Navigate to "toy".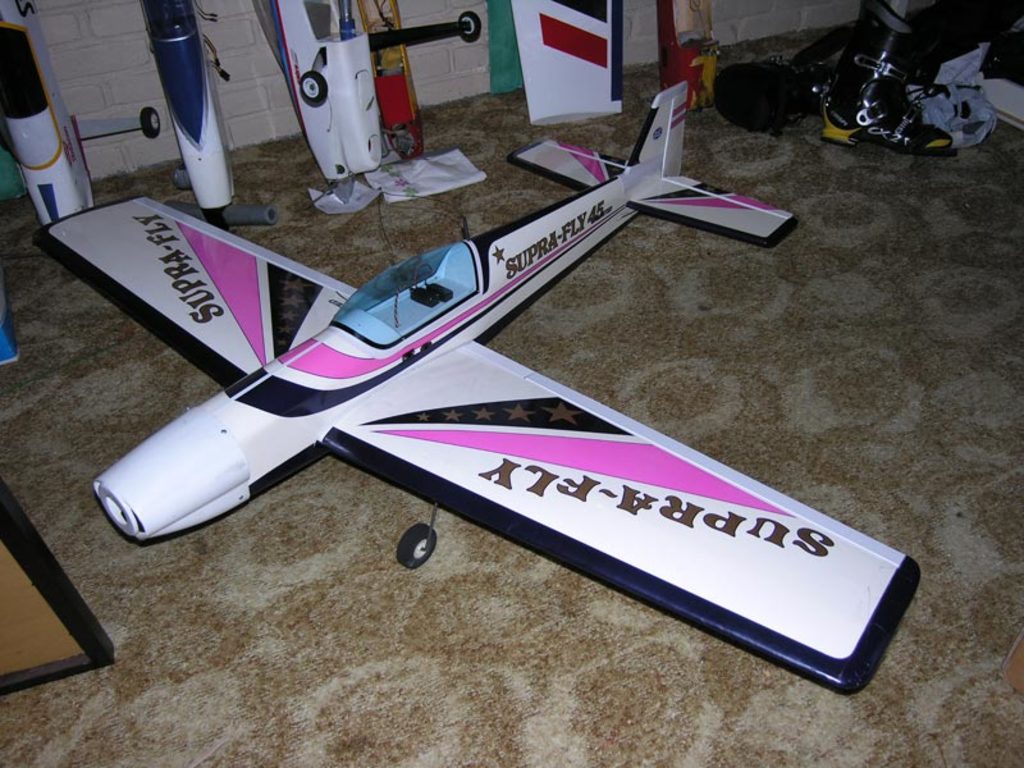
Navigation target: 31/191/922/731.
